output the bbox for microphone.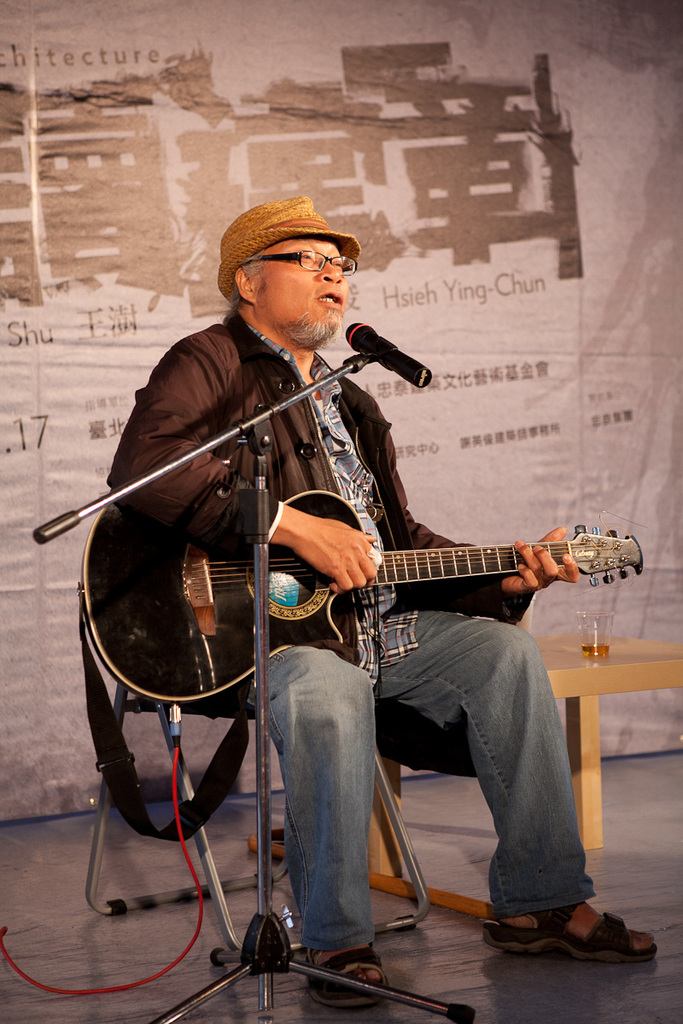
<bbox>343, 323, 440, 390</bbox>.
